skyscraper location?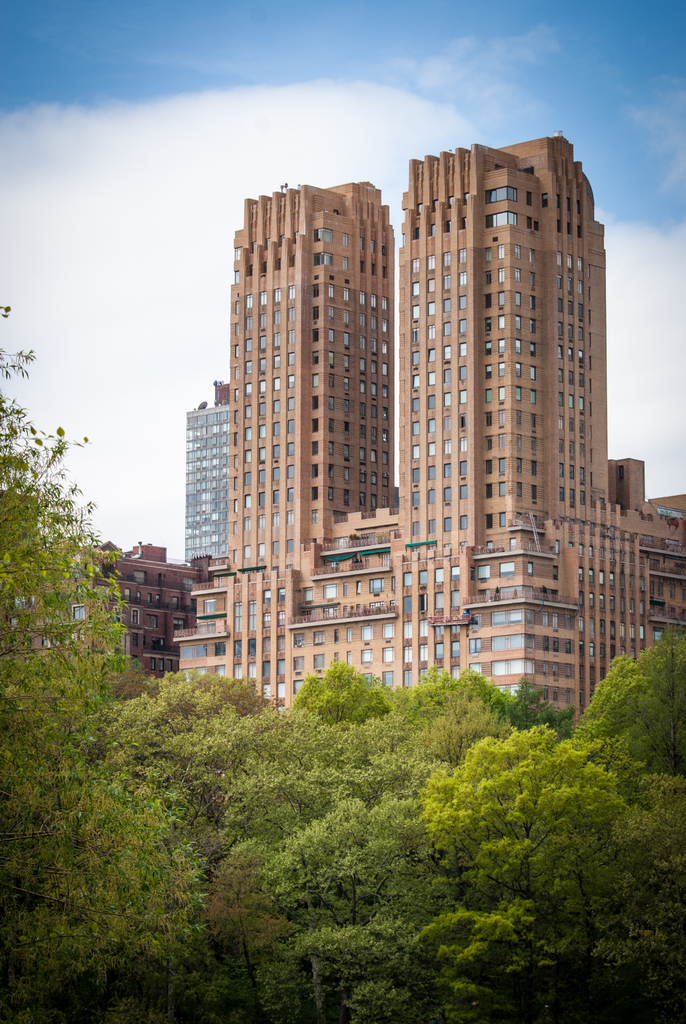
bbox(174, 127, 685, 733)
